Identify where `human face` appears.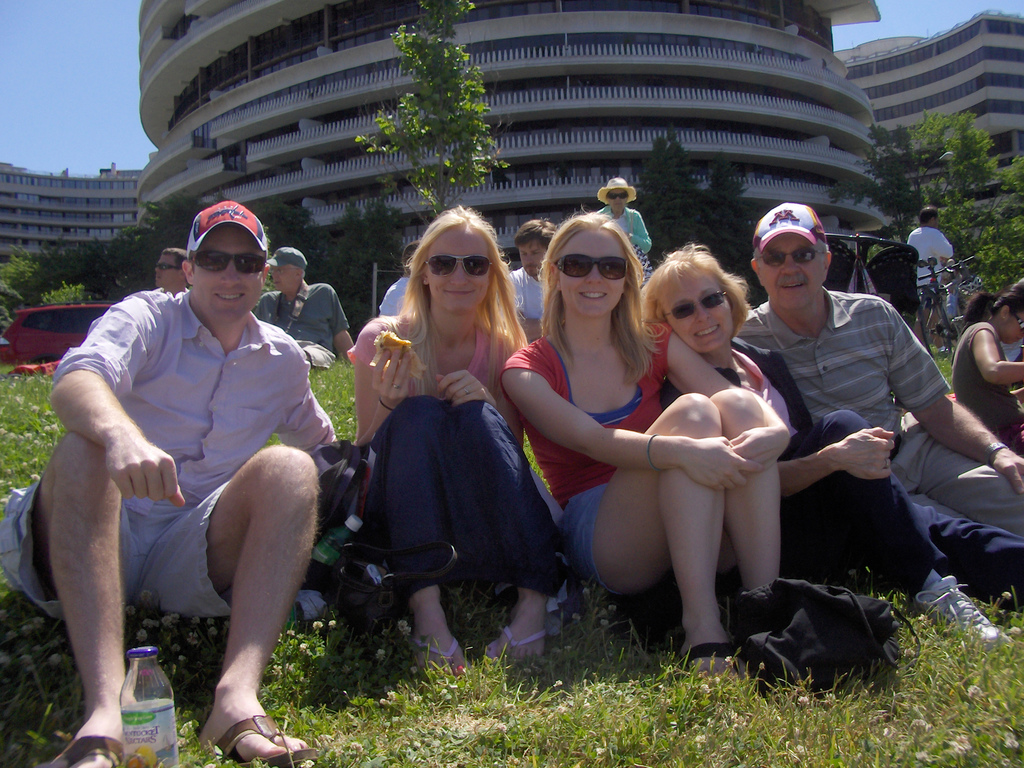
Appears at 520:246:541:280.
